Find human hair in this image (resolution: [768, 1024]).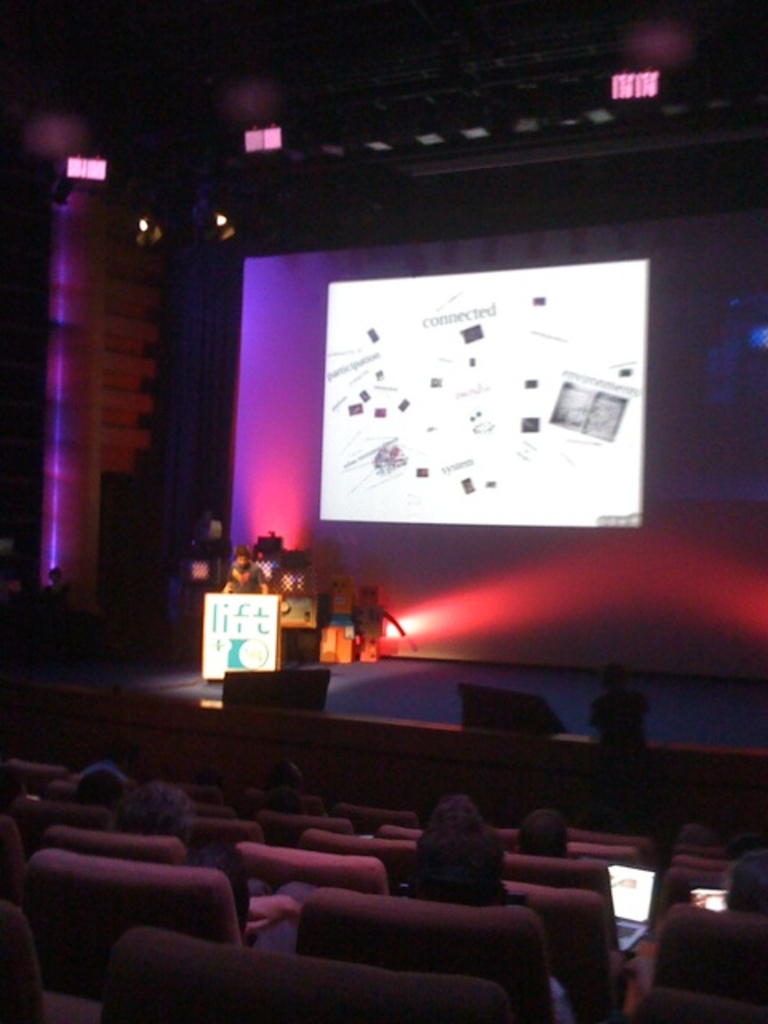
(176,845,251,942).
